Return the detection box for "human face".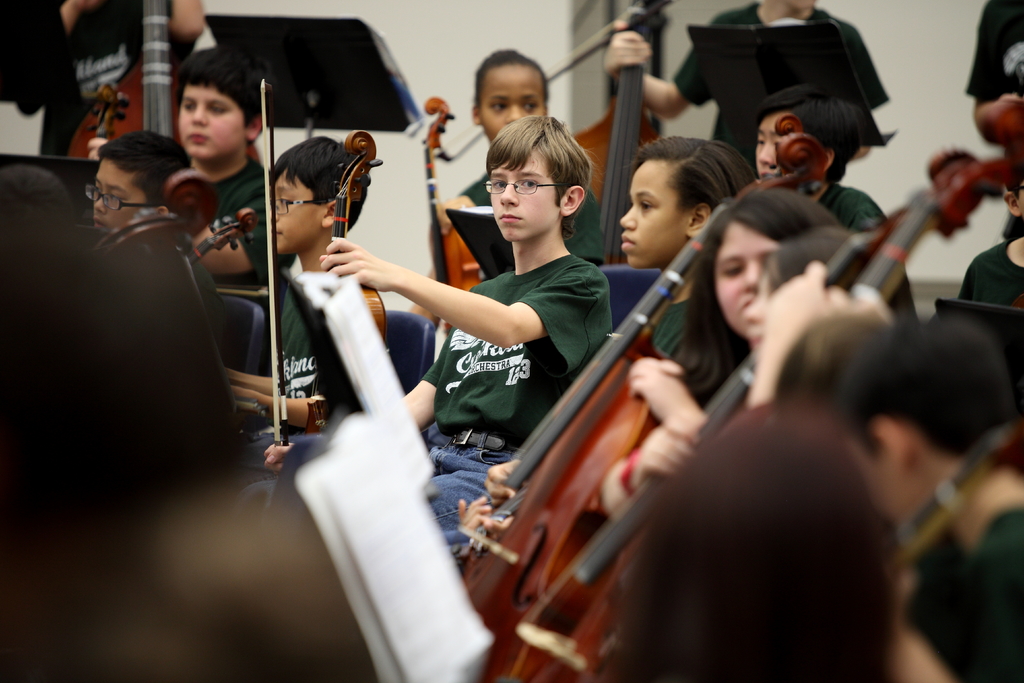
bbox=(754, 114, 787, 177).
